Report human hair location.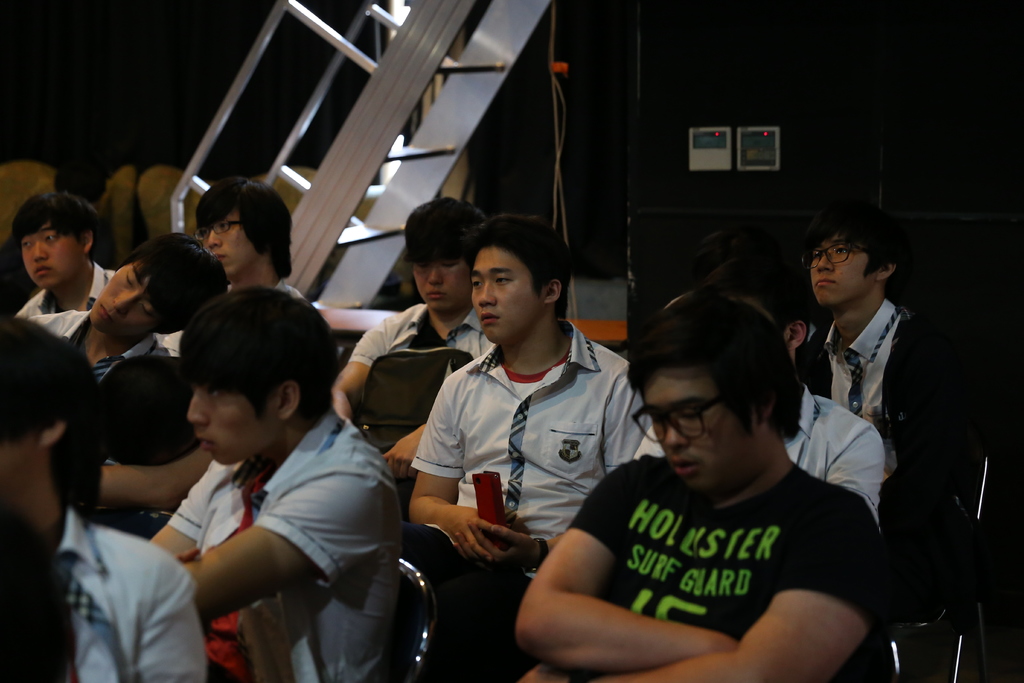
Report: (701, 262, 806, 329).
